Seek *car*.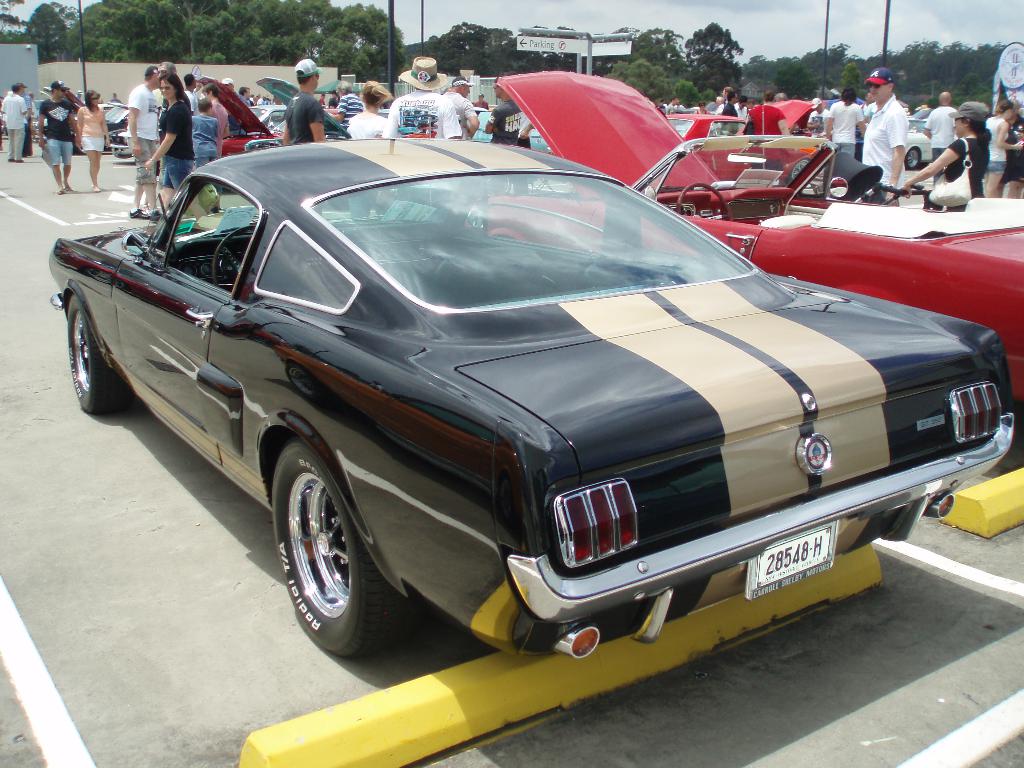
<region>667, 115, 815, 180</region>.
